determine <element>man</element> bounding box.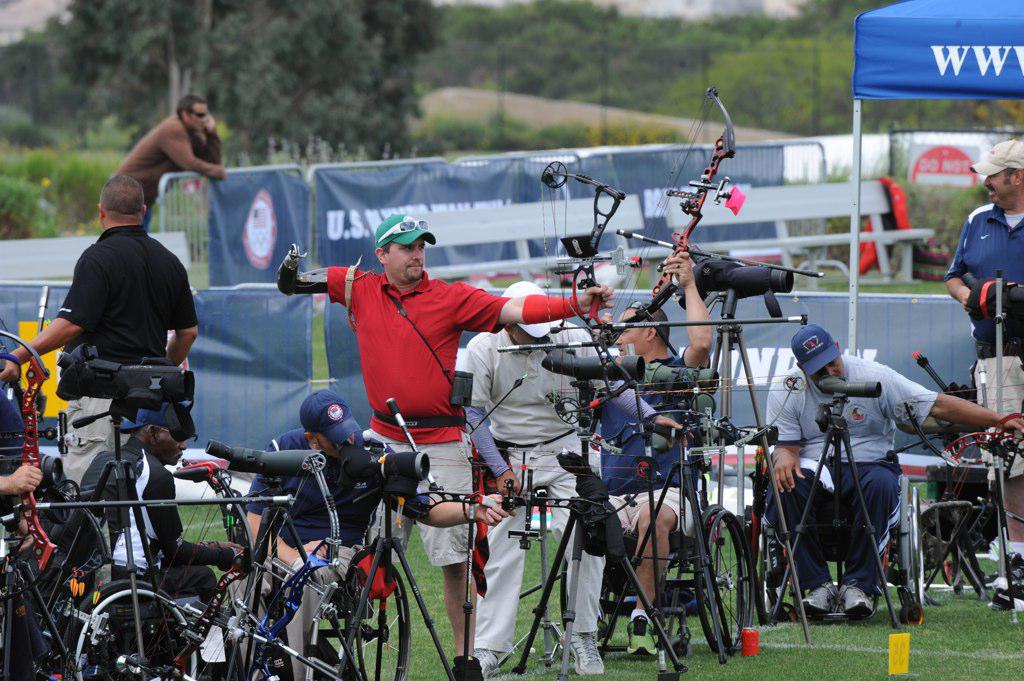
Determined: [83,398,235,611].
